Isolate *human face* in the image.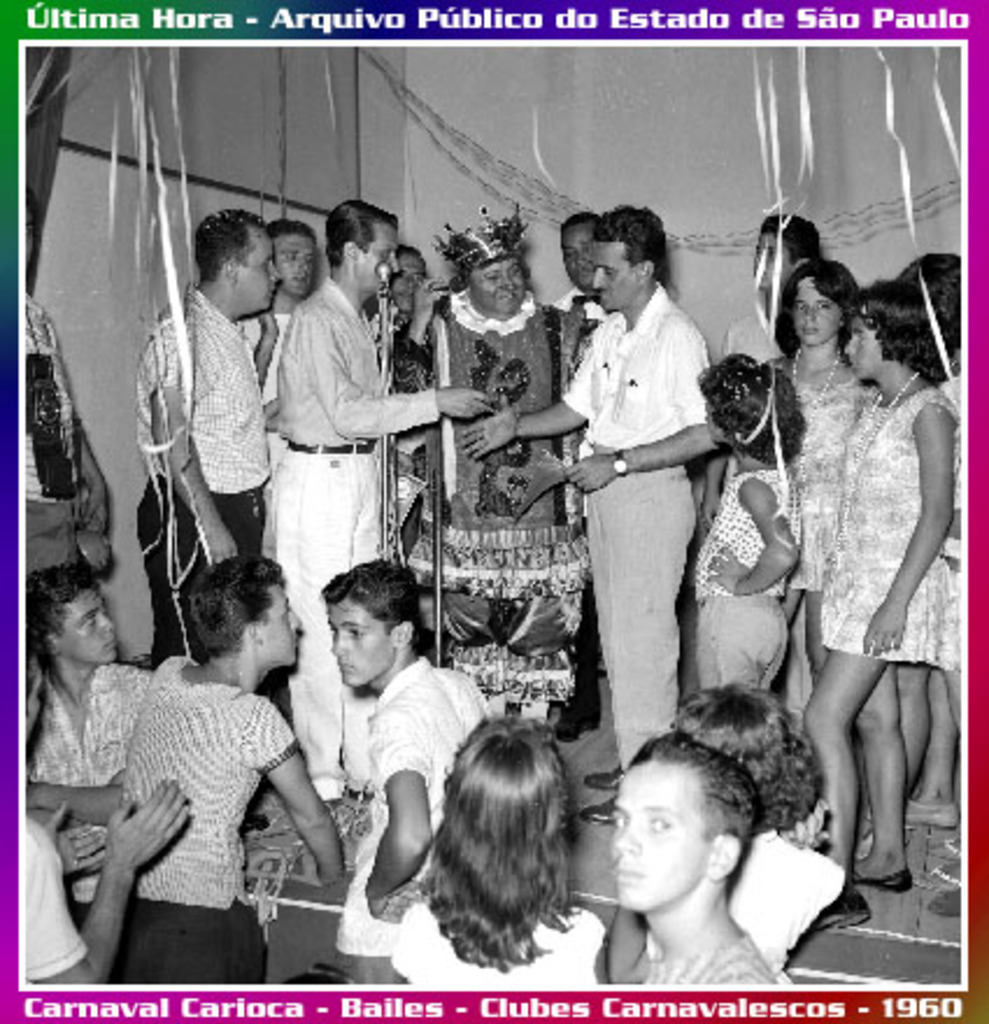
Isolated region: rect(261, 579, 305, 666).
